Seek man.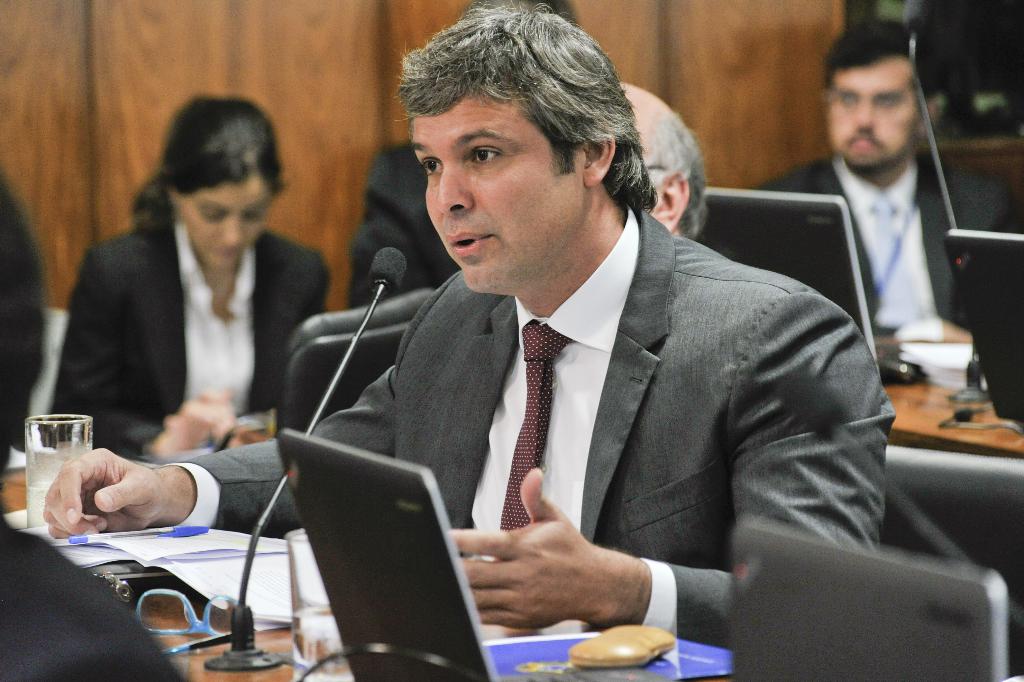
l=623, t=80, r=706, b=239.
